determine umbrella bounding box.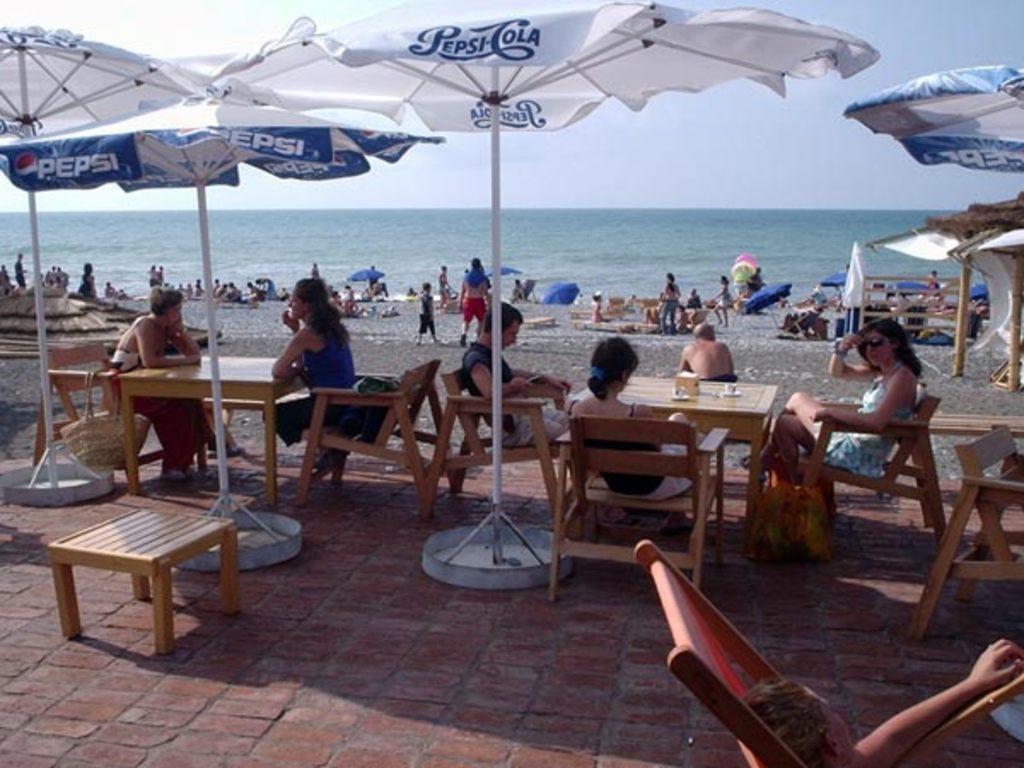
Determined: region(0, 20, 227, 483).
